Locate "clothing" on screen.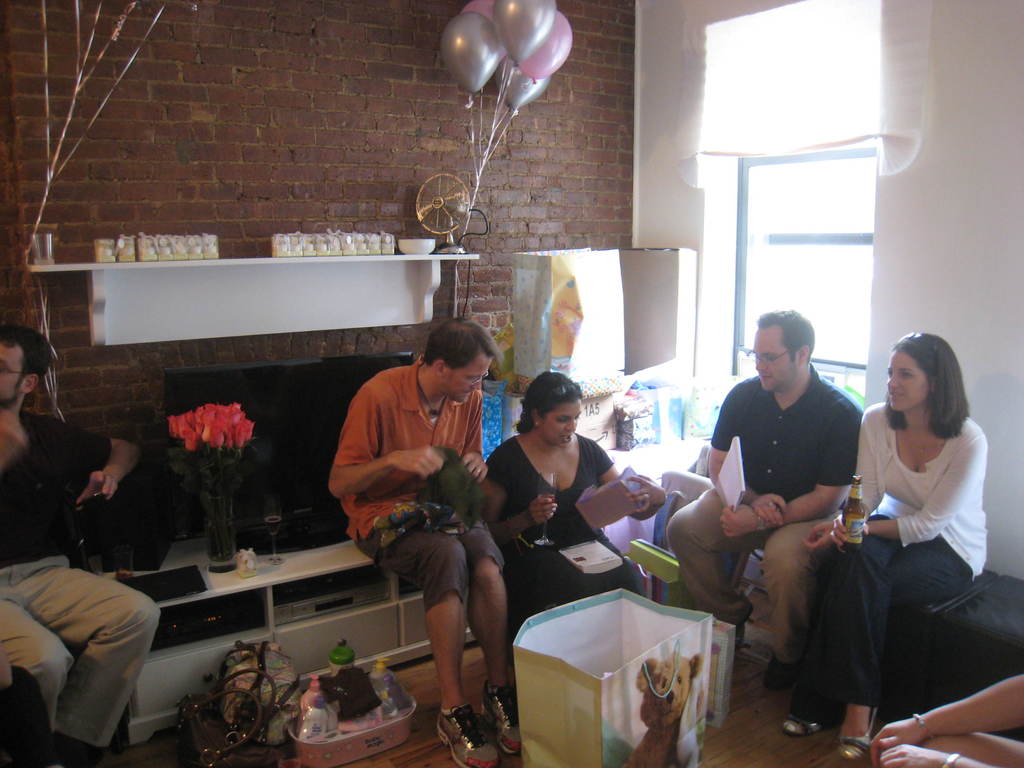
On screen at {"left": 0, "top": 410, "right": 161, "bottom": 749}.
